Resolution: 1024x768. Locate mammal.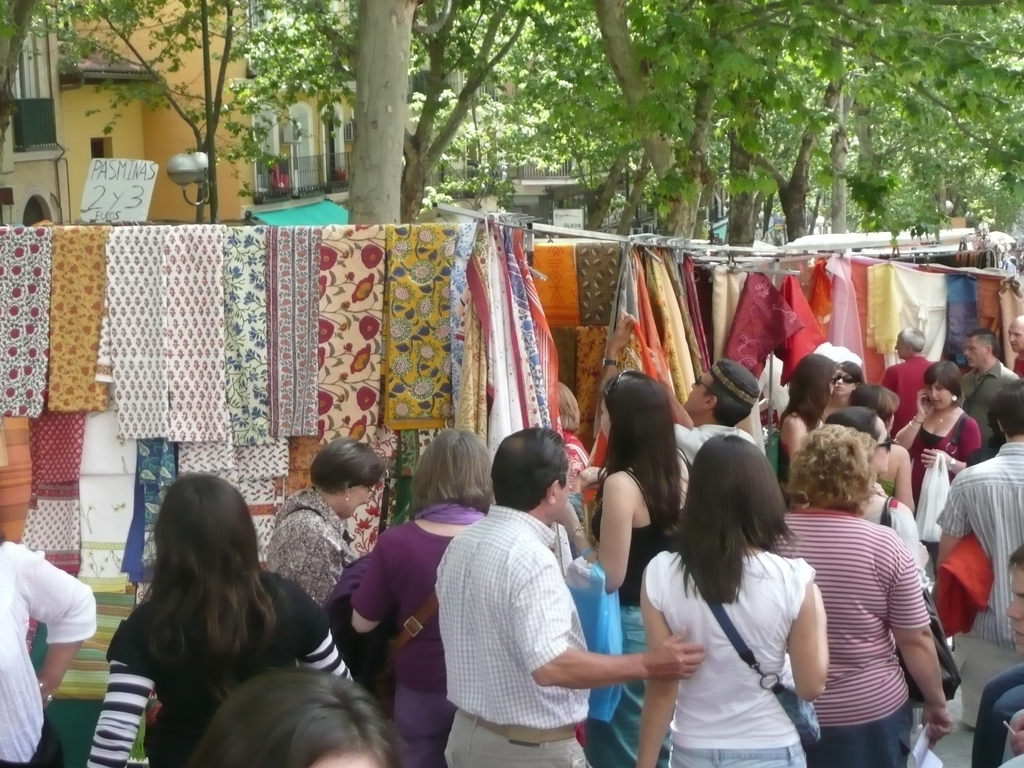
box=[266, 443, 388, 612].
